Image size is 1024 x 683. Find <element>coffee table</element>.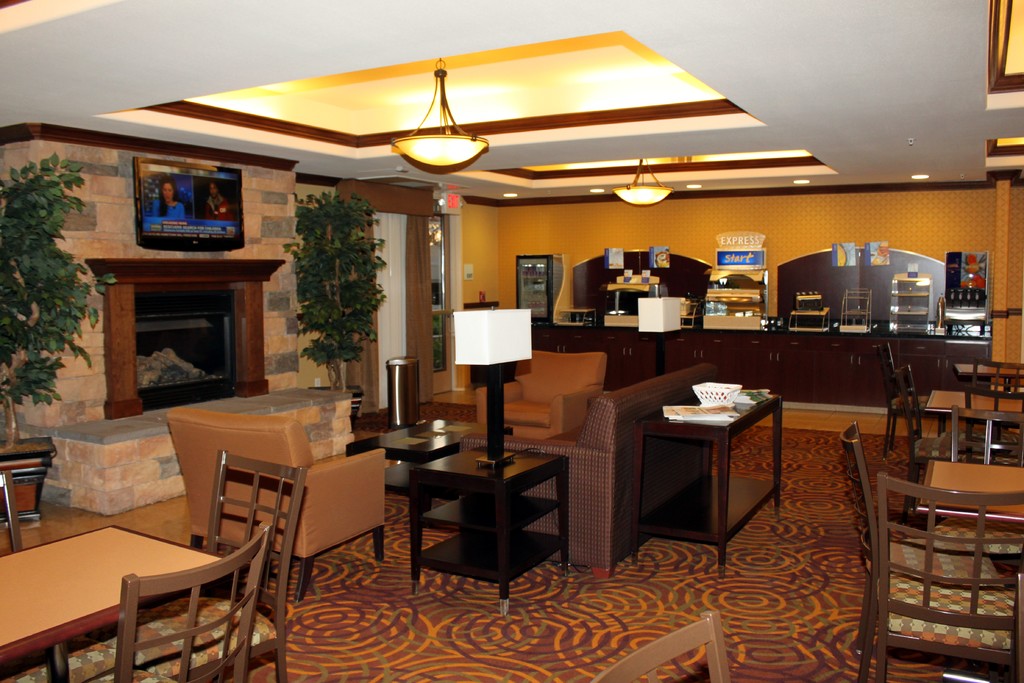
box=[397, 427, 570, 595].
